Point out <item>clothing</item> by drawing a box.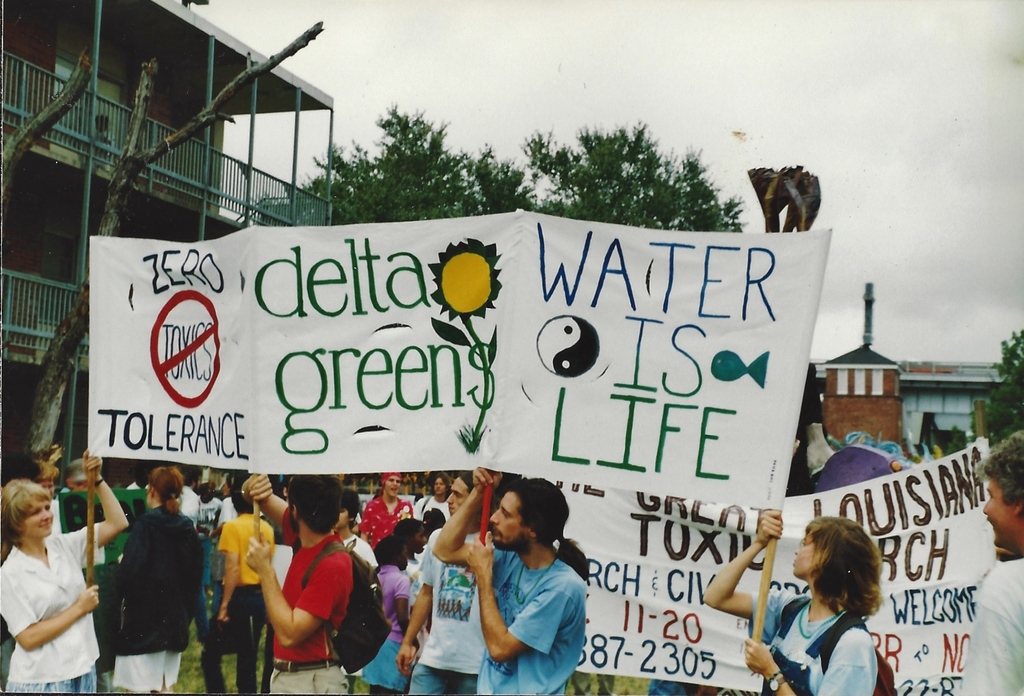
960,556,1023,695.
